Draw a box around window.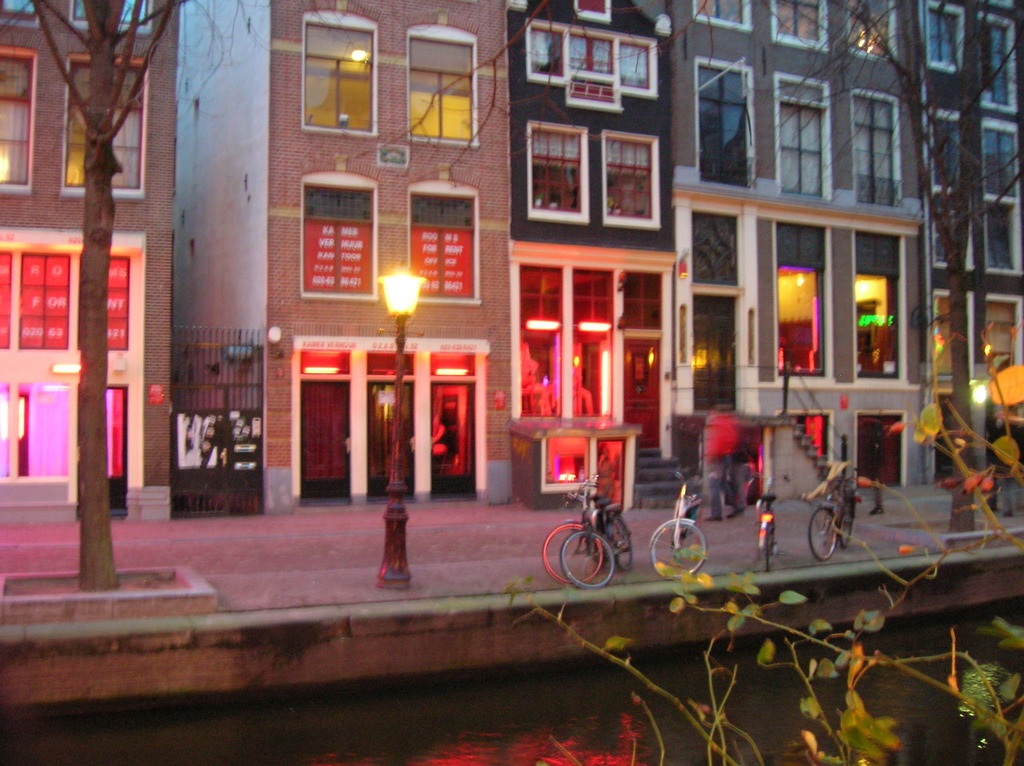
527:19:663:115.
